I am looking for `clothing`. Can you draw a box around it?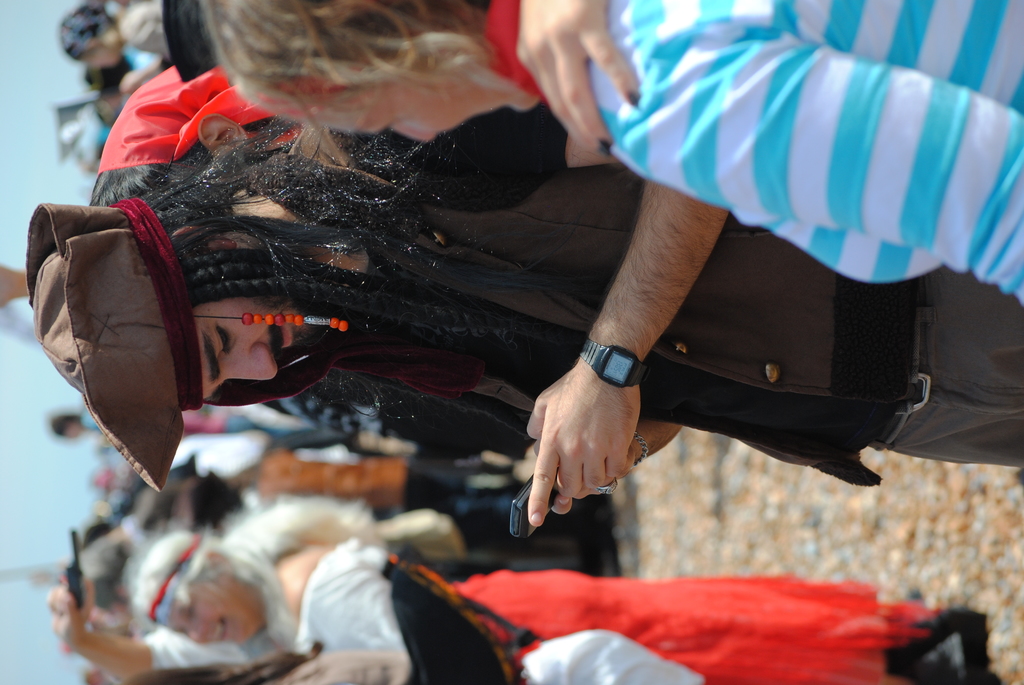
Sure, the bounding box is rect(292, 530, 936, 684).
